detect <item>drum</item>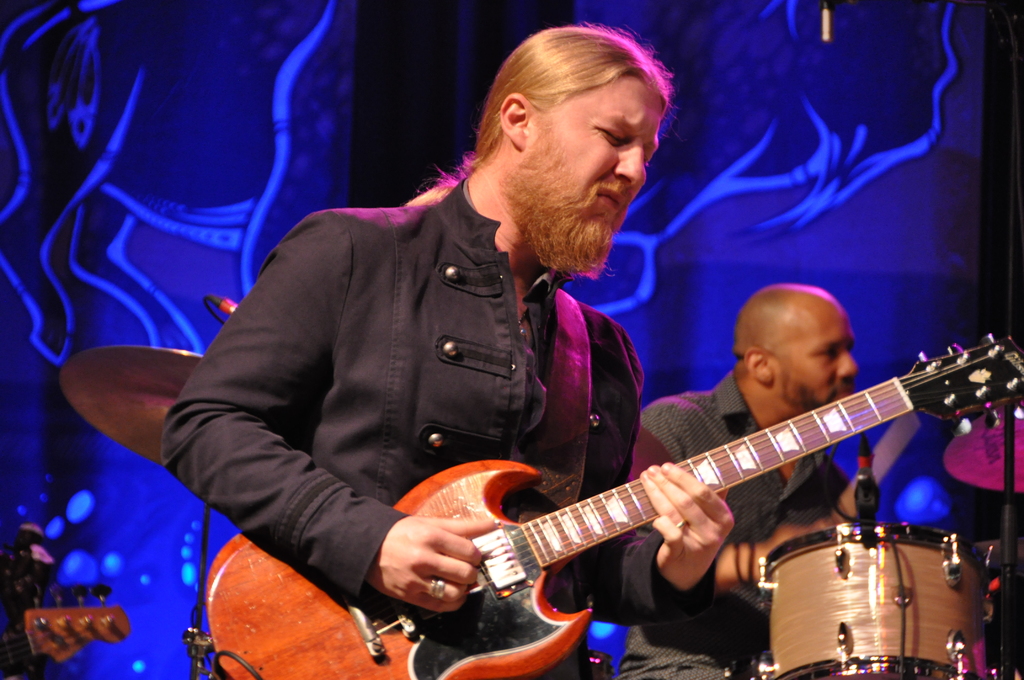
764 521 995 679
